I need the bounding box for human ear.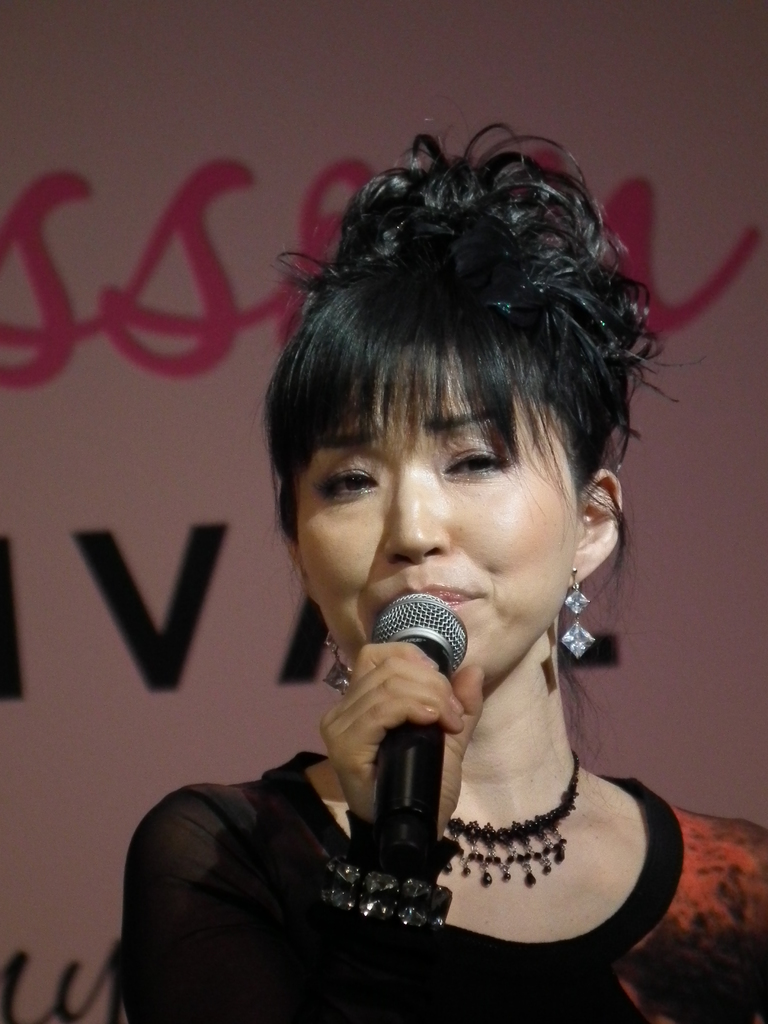
Here it is: l=569, t=468, r=623, b=590.
